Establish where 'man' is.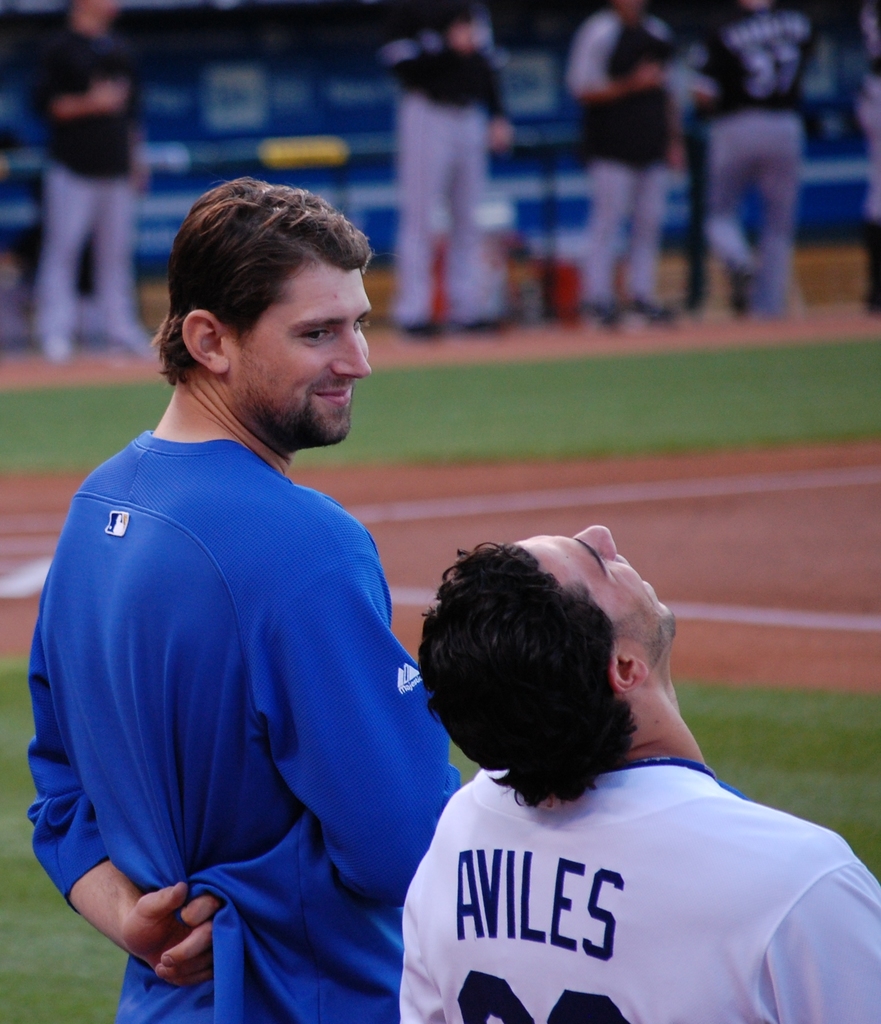
Established at [19, 174, 468, 1020].
